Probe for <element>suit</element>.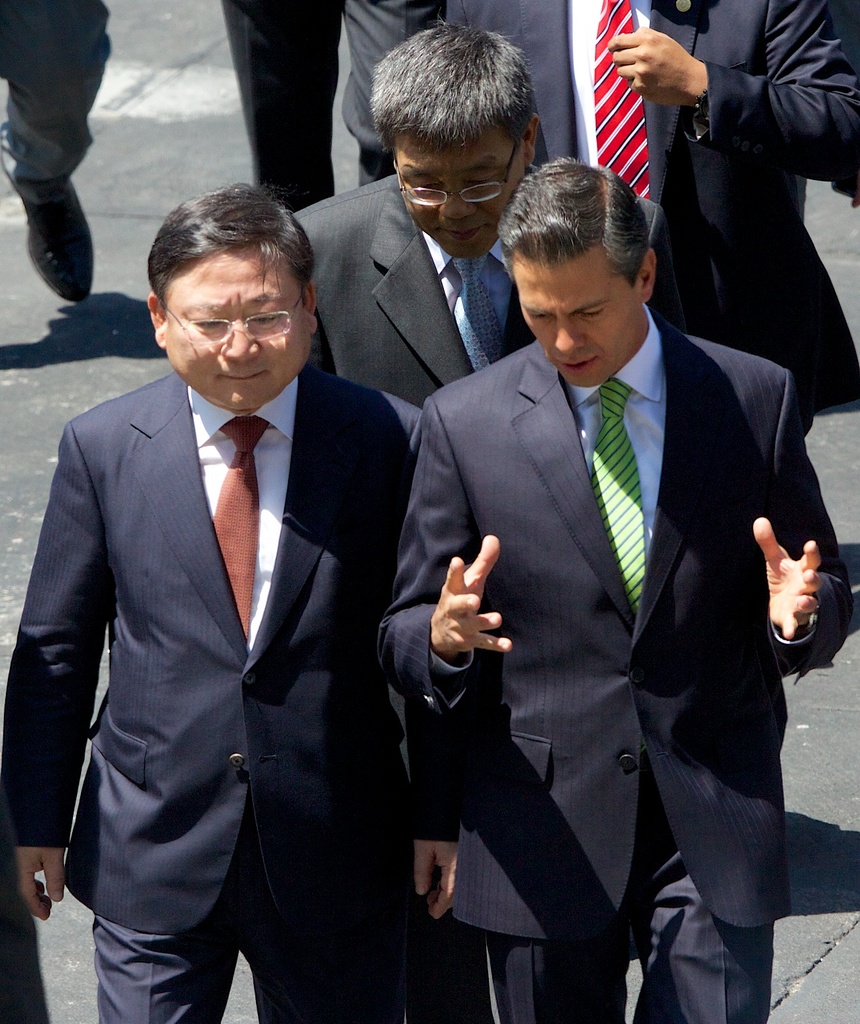
Probe result: locate(436, 0, 859, 448).
